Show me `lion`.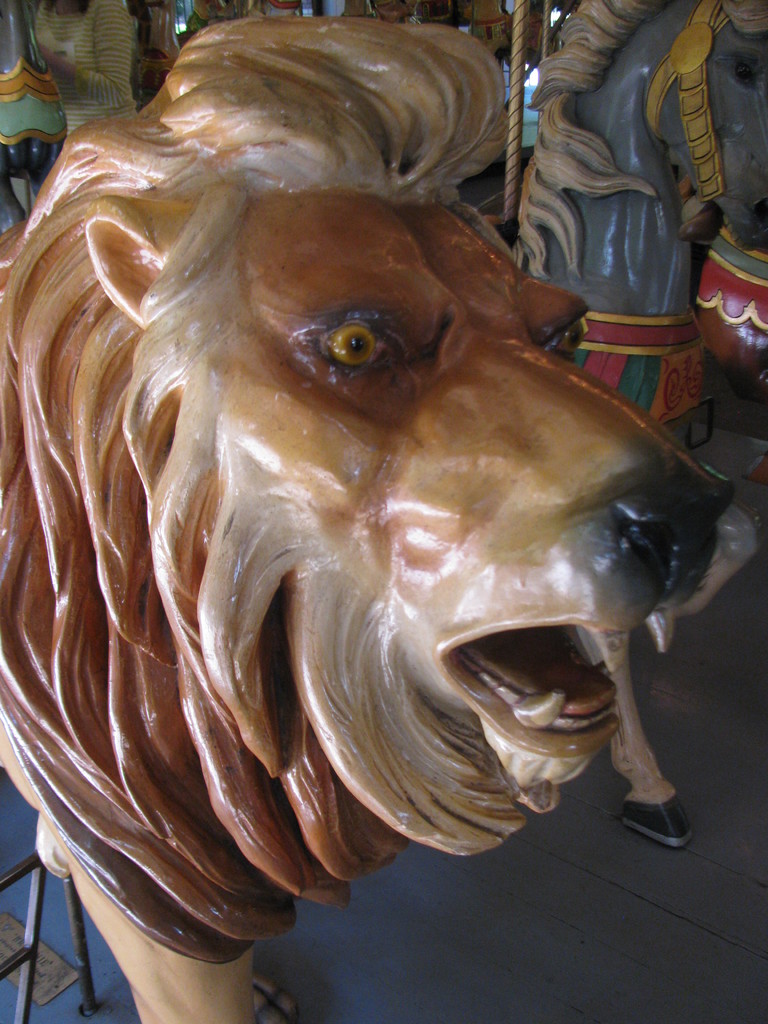
`lion` is here: box=[0, 11, 732, 1023].
